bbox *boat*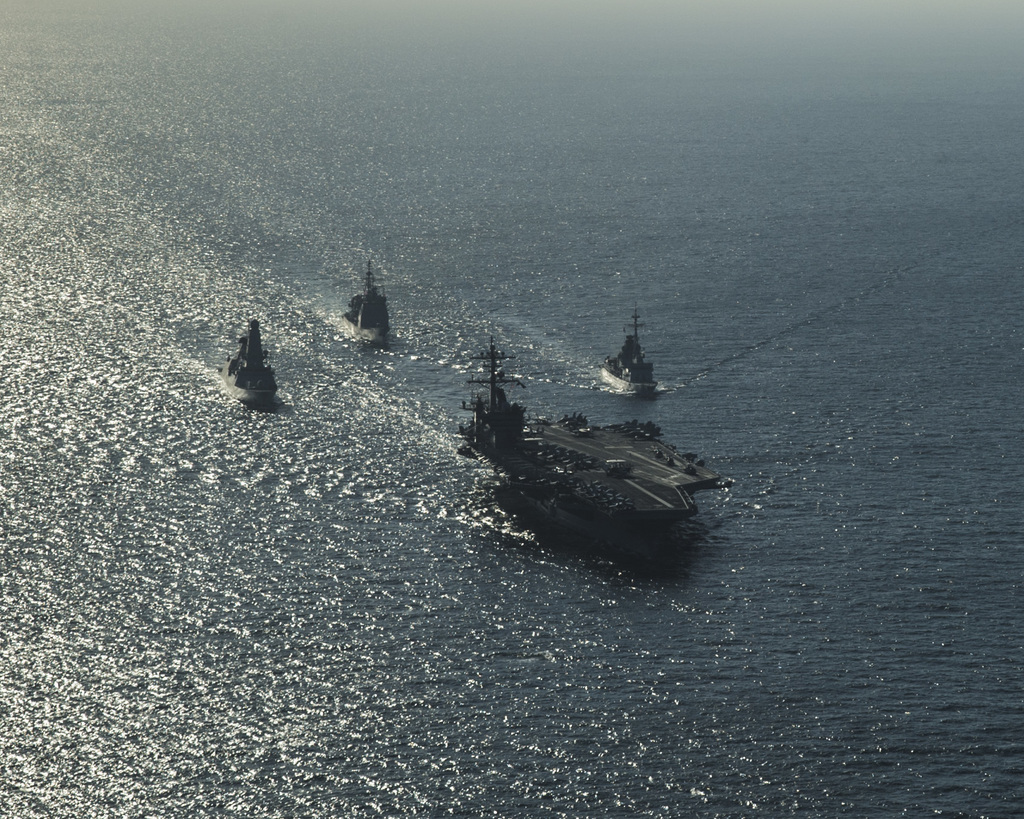
bbox=[213, 314, 281, 403]
